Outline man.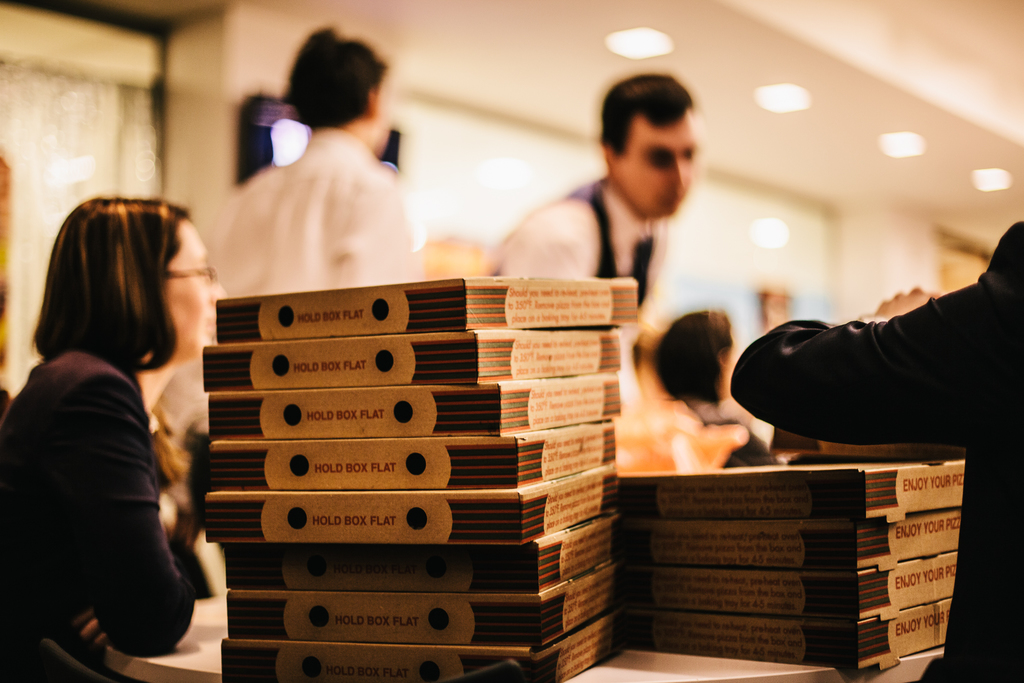
Outline: rect(202, 25, 412, 293).
